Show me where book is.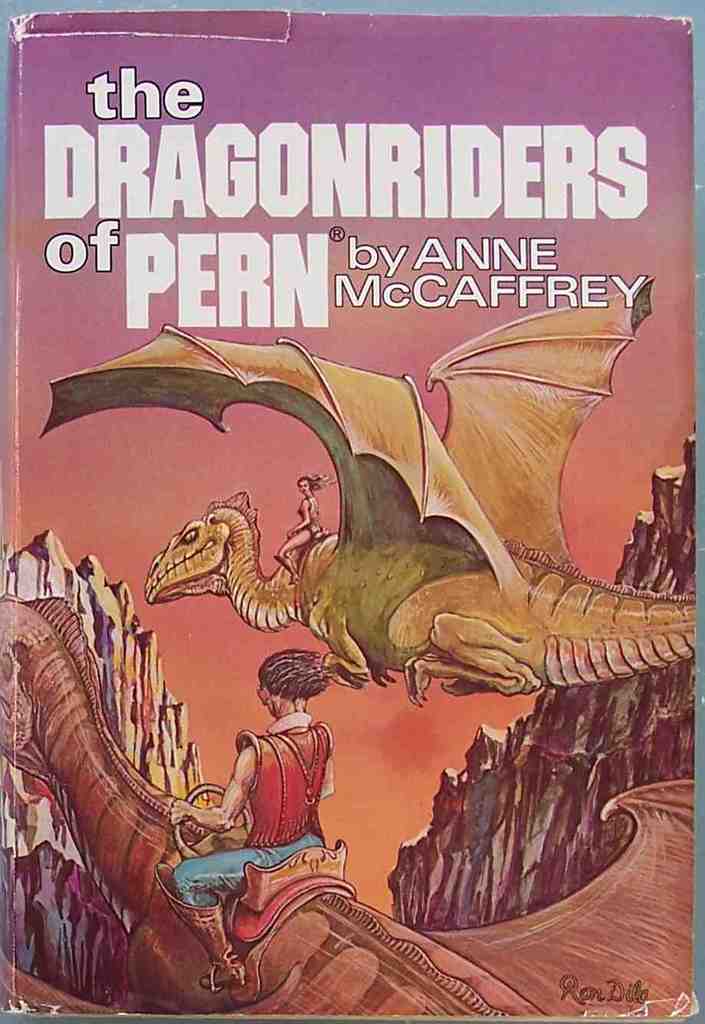
book is at bbox=[0, 15, 700, 1016].
